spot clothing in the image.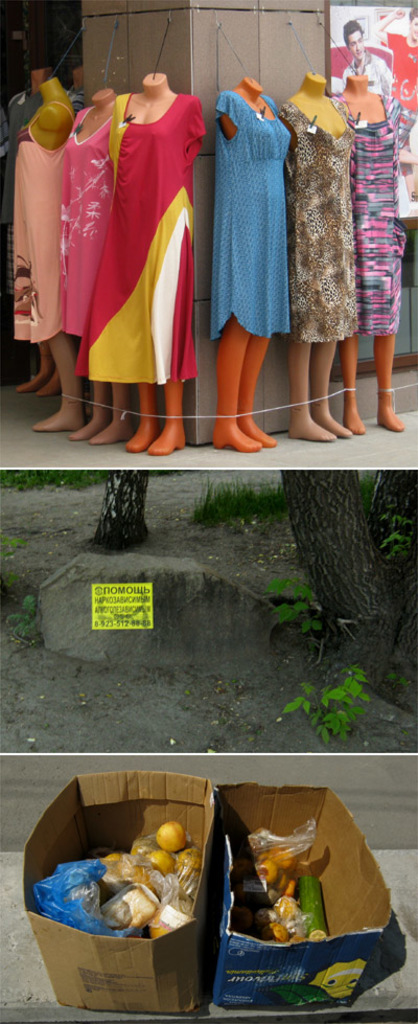
clothing found at left=57, top=106, right=114, bottom=335.
